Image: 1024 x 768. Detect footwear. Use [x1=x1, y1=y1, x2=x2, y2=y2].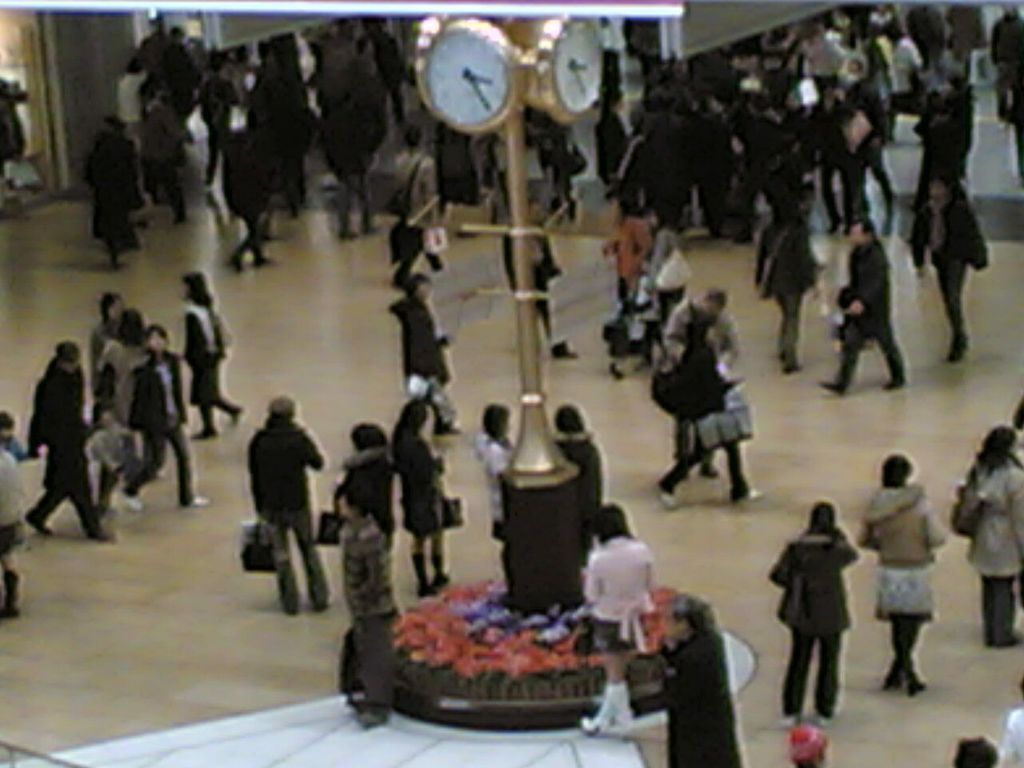
[x1=124, y1=494, x2=144, y2=512].
